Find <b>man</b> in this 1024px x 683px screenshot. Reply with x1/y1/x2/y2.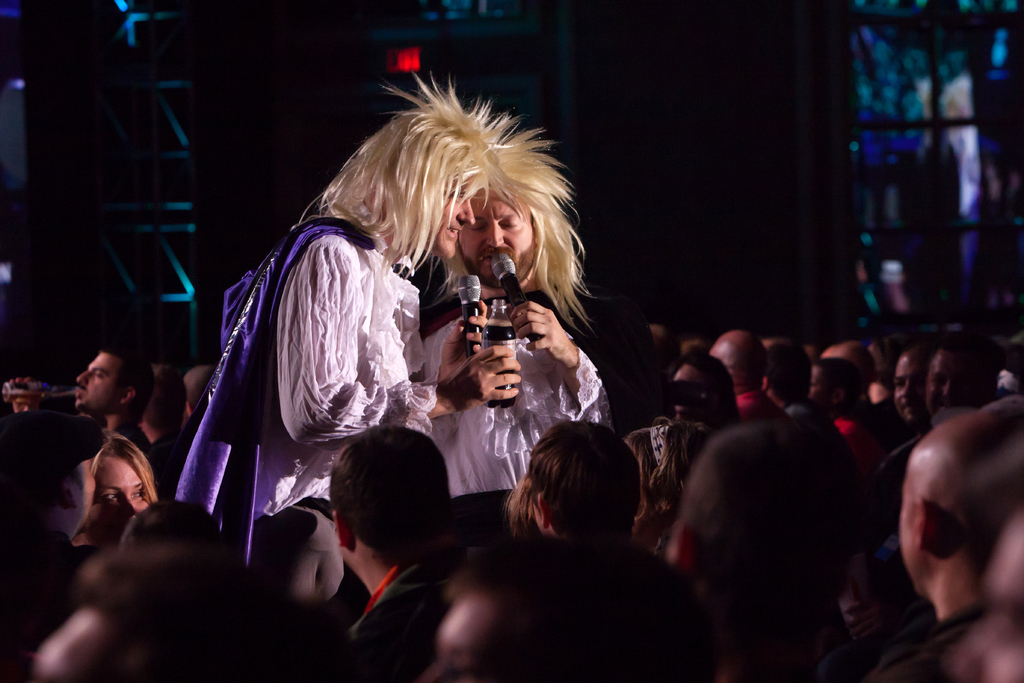
328/426/459/682.
